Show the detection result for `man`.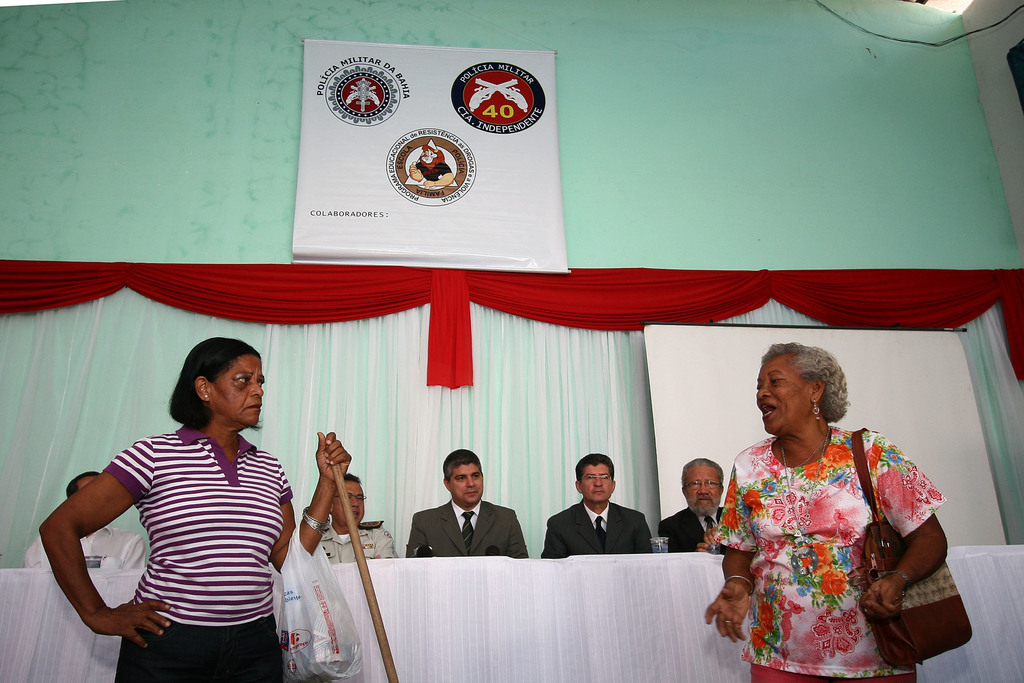
crop(405, 446, 531, 557).
